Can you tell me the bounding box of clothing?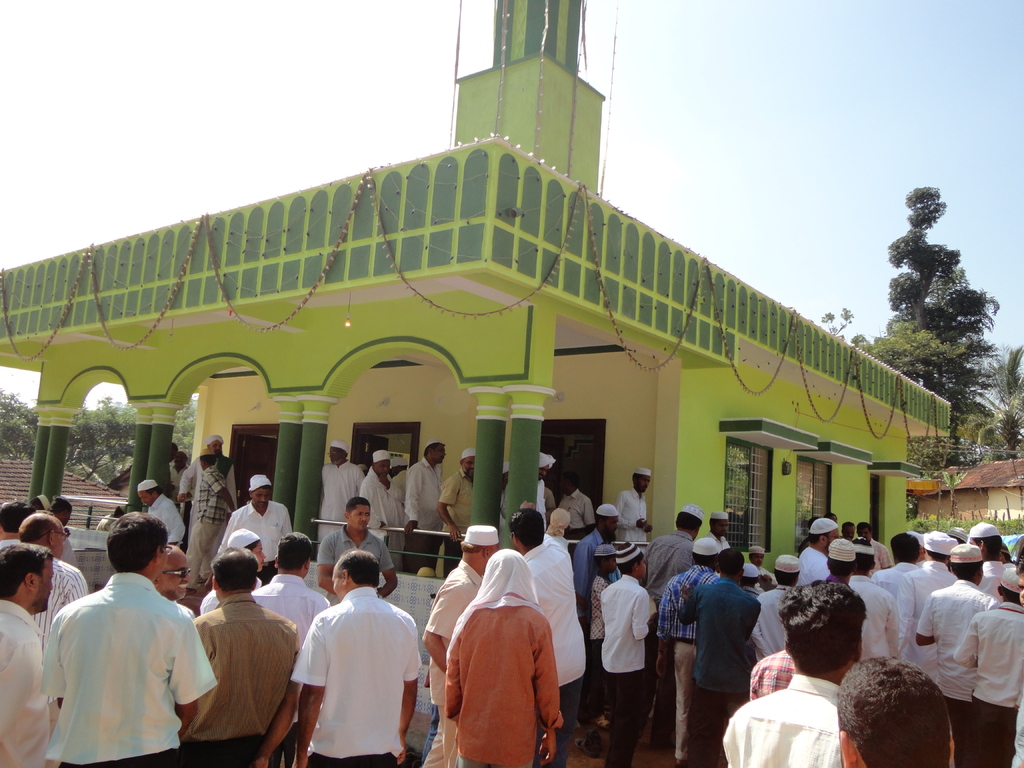
38/569/217/767.
